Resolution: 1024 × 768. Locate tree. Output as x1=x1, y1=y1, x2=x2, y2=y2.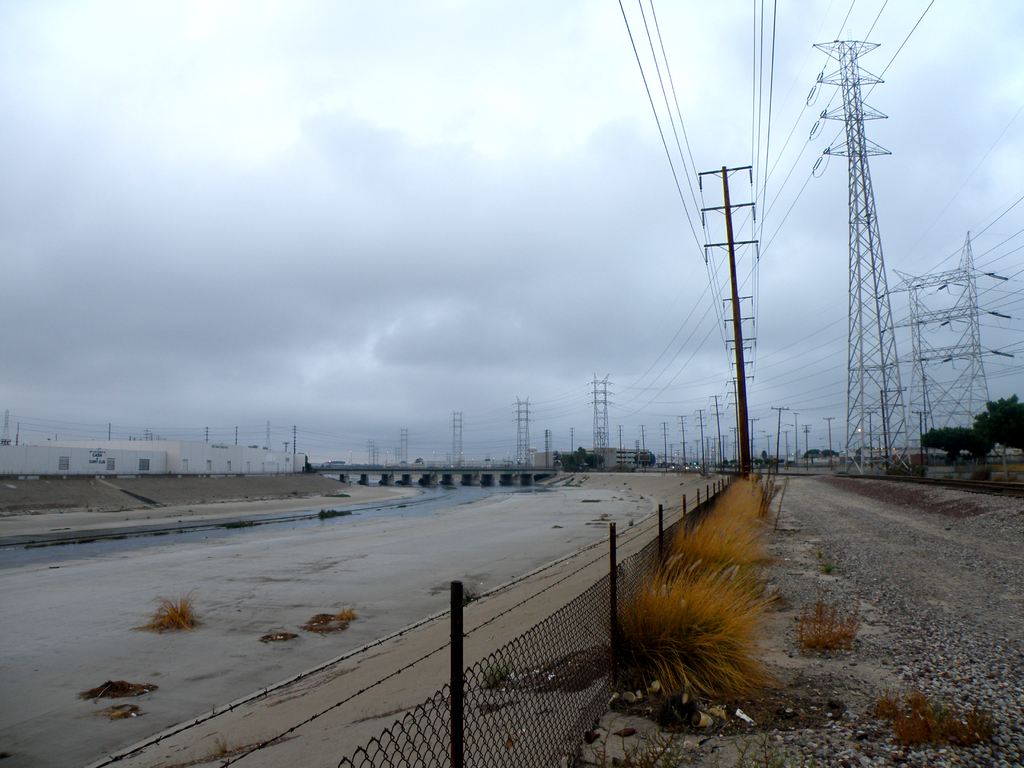
x1=828, y1=449, x2=836, y2=456.
